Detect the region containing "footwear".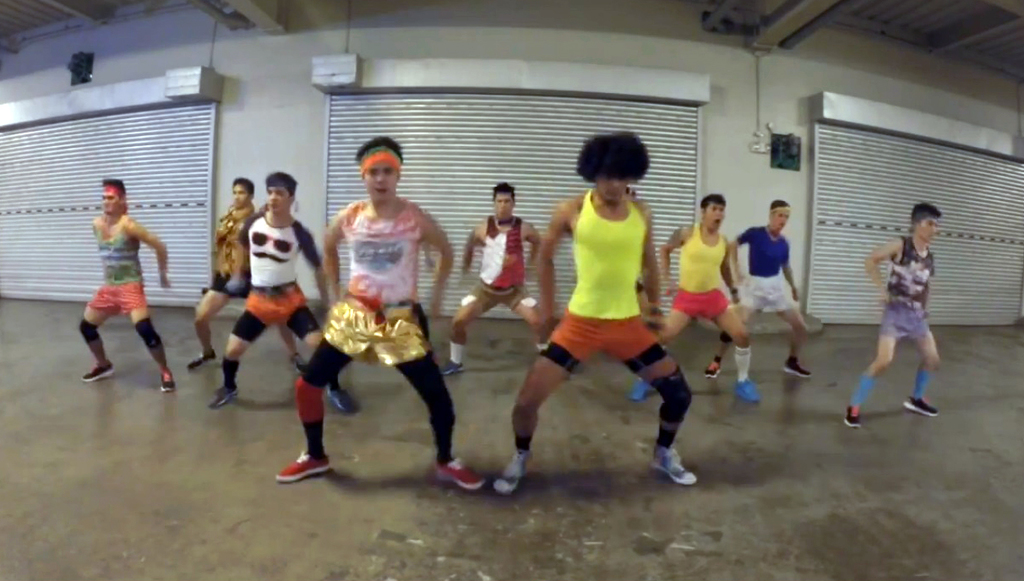
region(438, 361, 475, 380).
